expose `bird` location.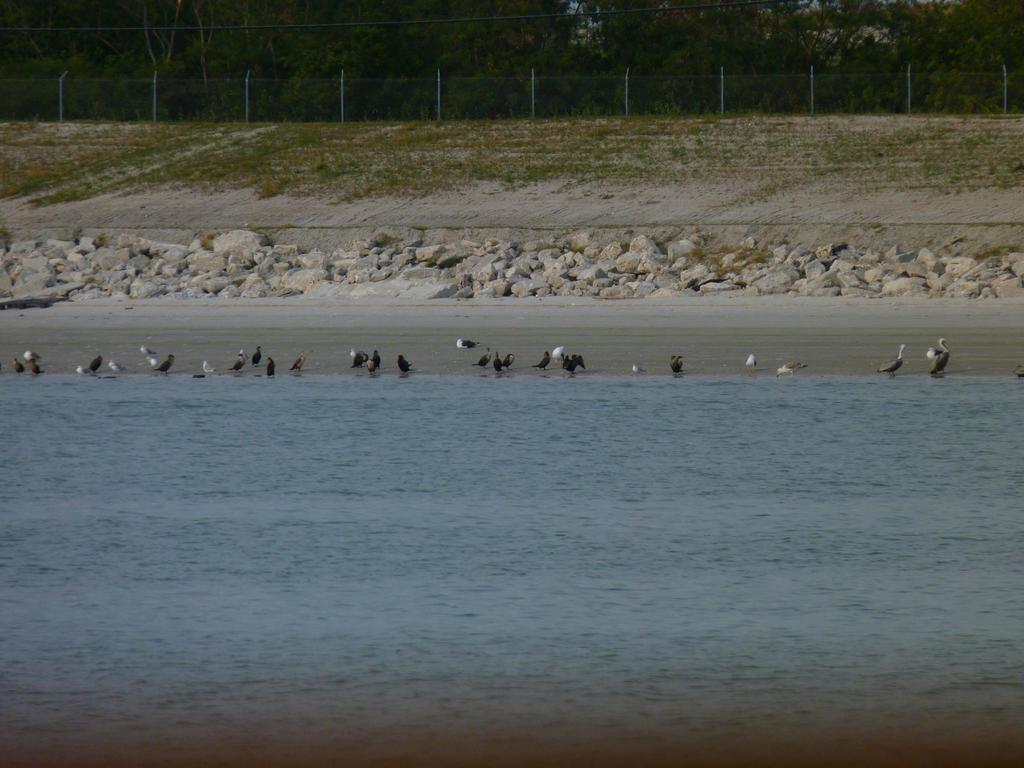
Exposed at crop(148, 350, 156, 369).
